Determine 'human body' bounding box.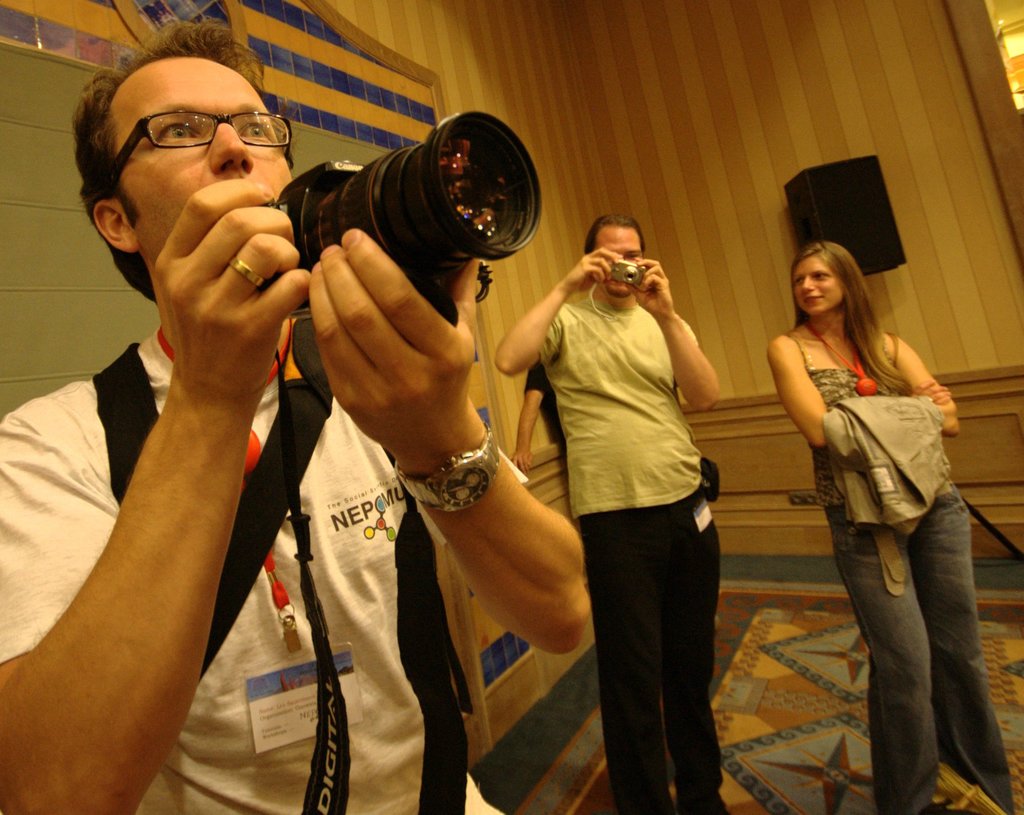
Determined: 753/202/995/790.
